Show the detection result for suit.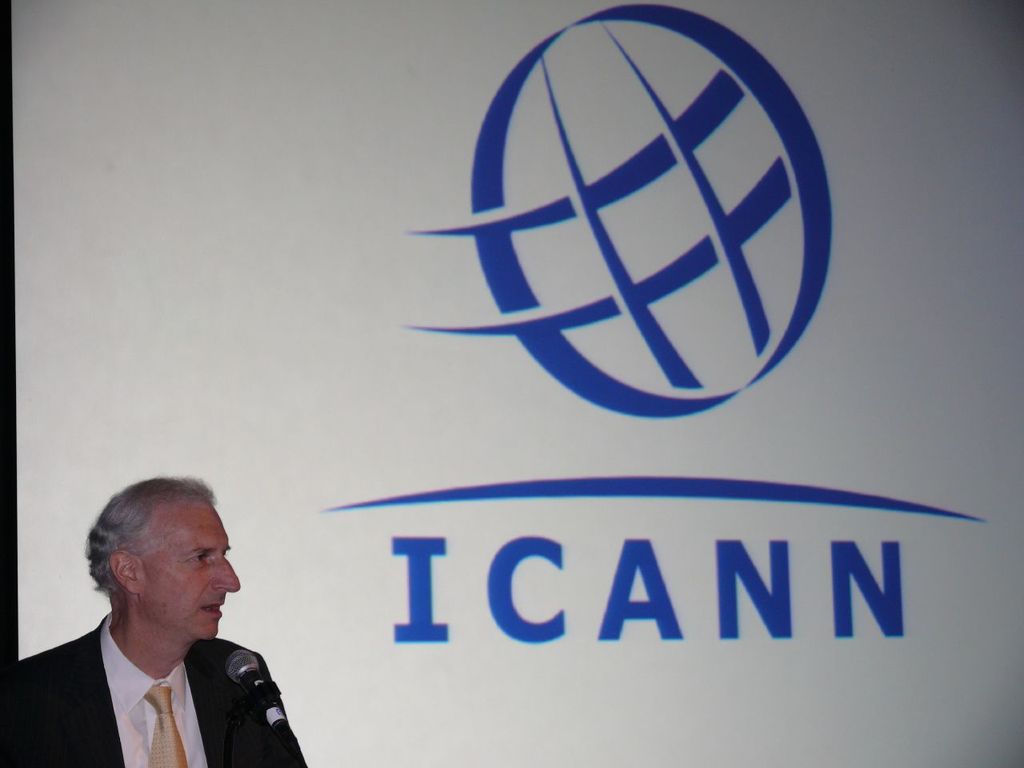
(left=18, top=582, right=296, bottom=766).
